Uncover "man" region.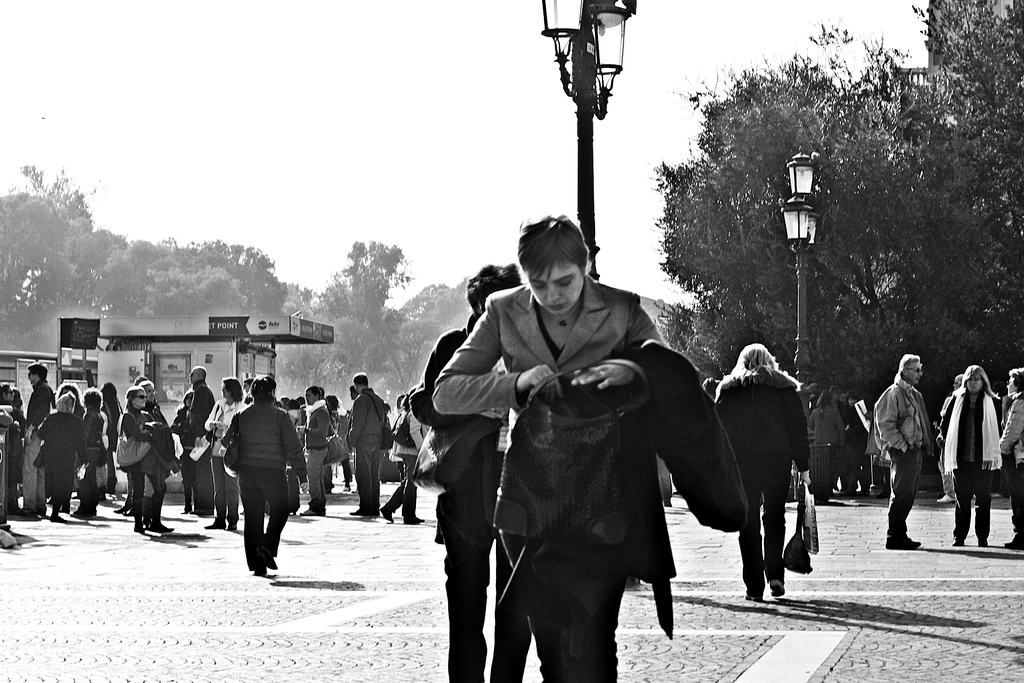
Uncovered: 428 218 721 682.
